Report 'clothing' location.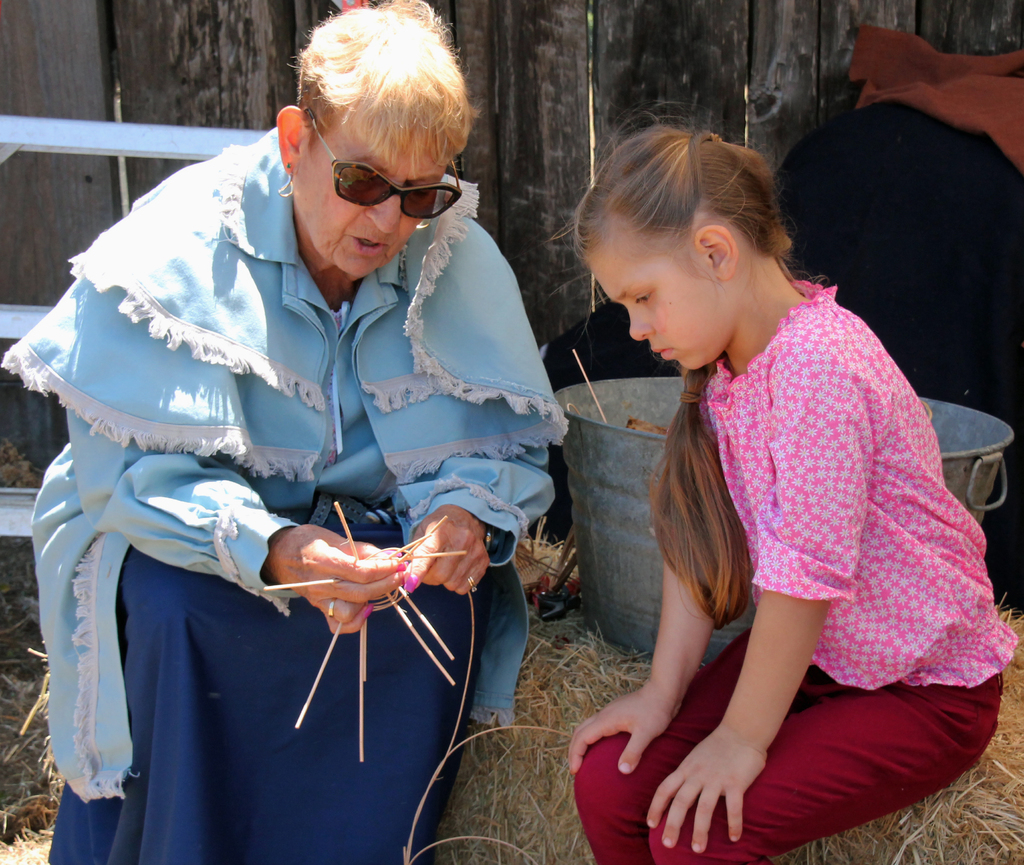
Report: 614 254 977 833.
